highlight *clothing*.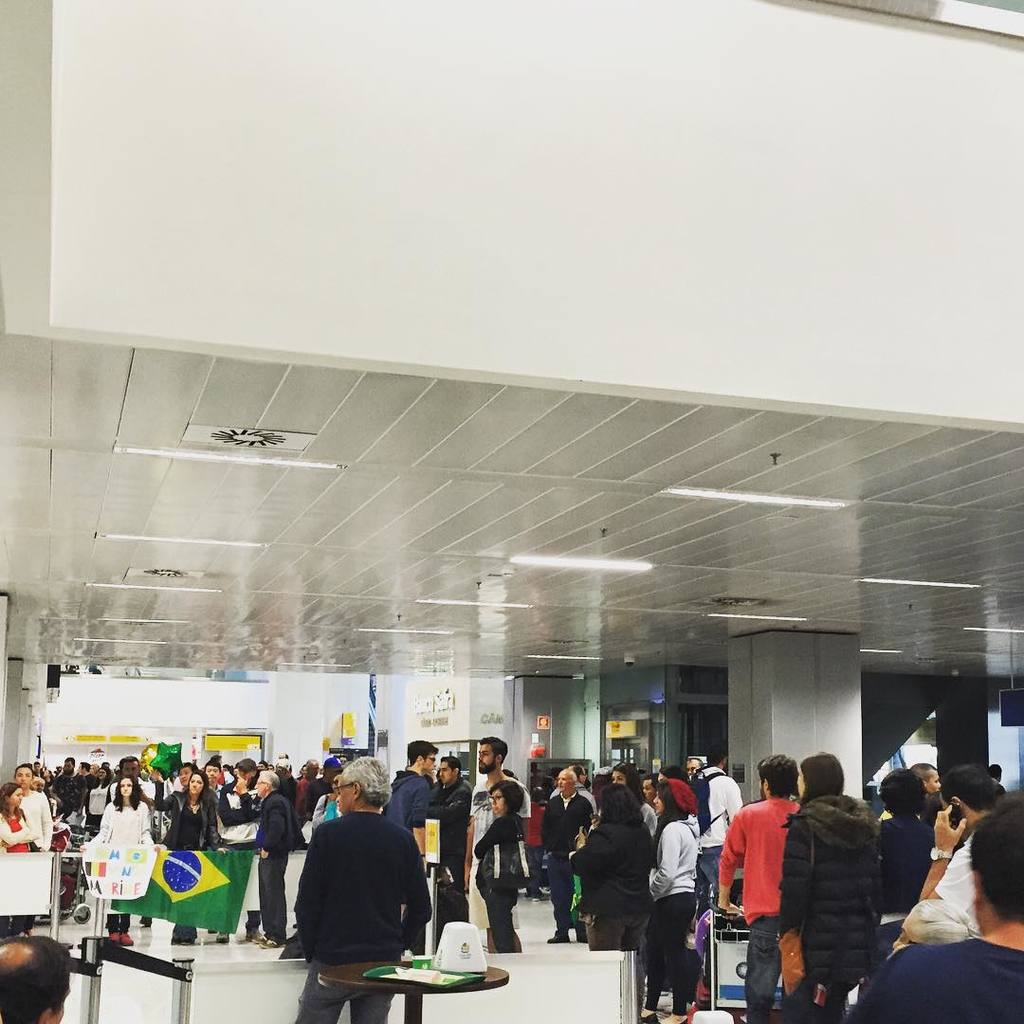
Highlighted region: select_region(653, 891, 704, 1004).
